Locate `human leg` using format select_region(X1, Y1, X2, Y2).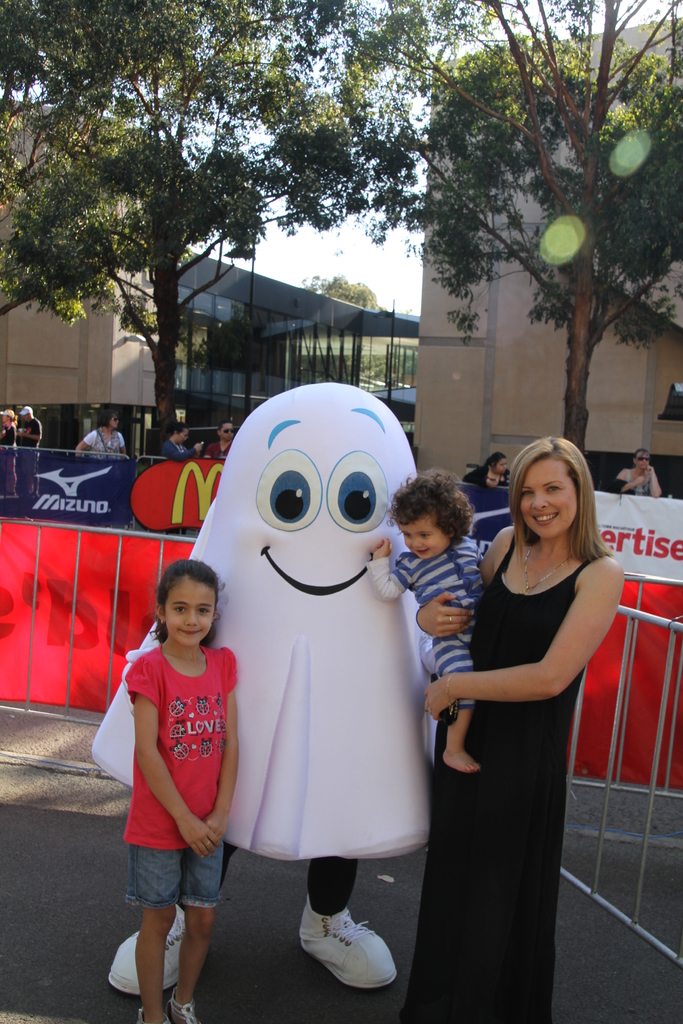
select_region(299, 858, 395, 993).
